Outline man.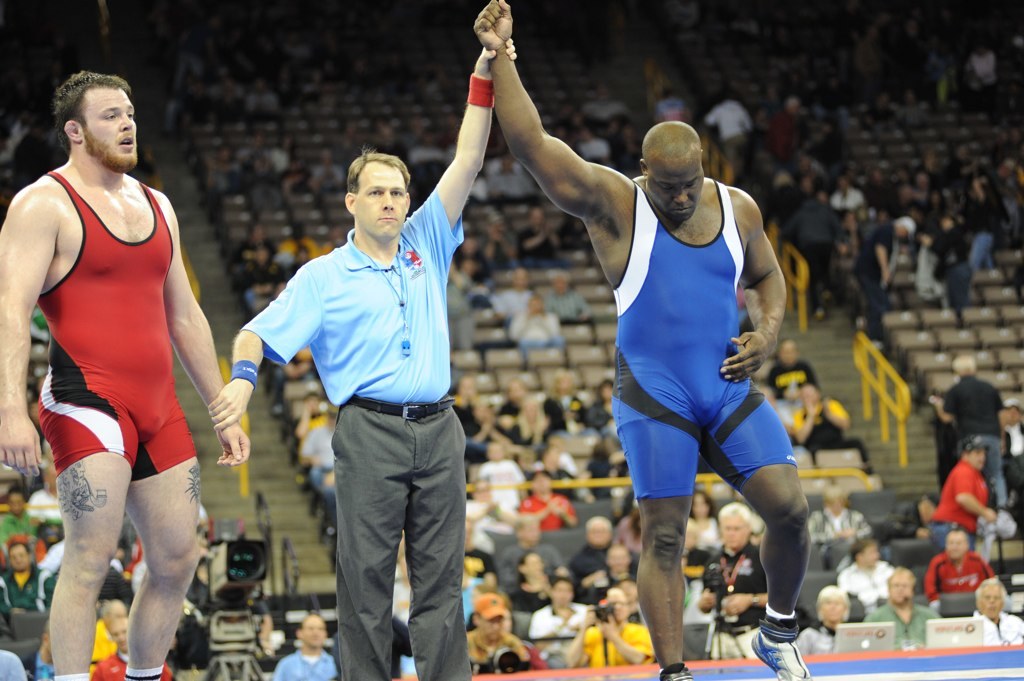
Outline: <region>789, 384, 849, 448</region>.
